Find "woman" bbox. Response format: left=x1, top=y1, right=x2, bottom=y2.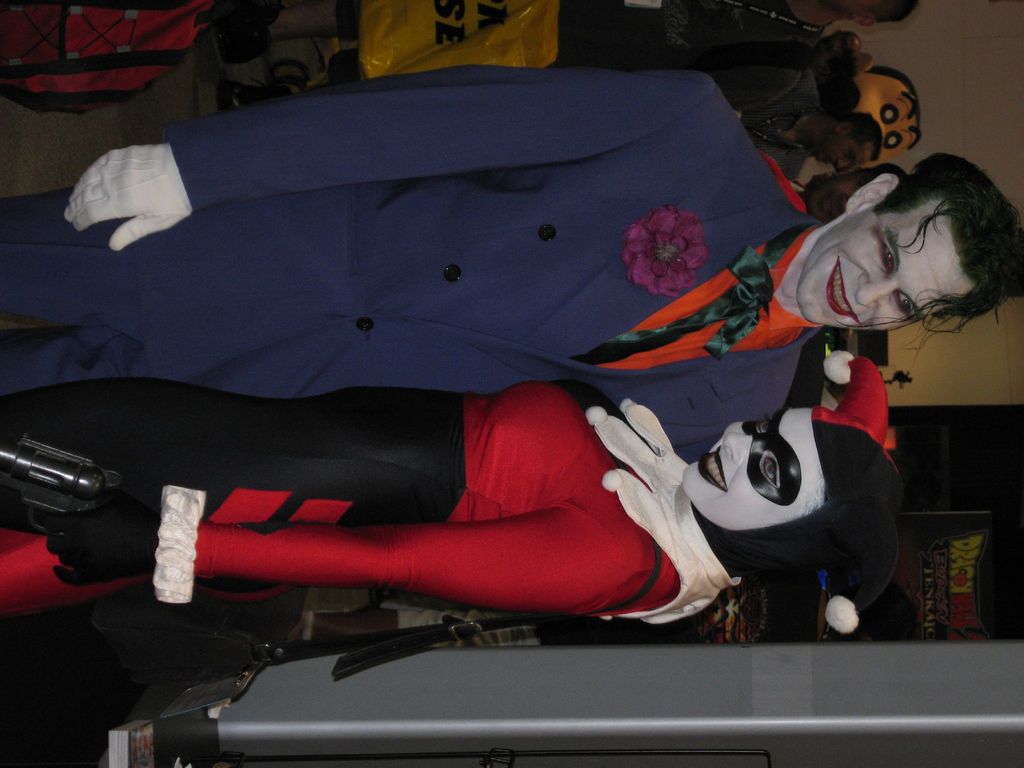
left=6, top=382, right=903, bottom=731.
